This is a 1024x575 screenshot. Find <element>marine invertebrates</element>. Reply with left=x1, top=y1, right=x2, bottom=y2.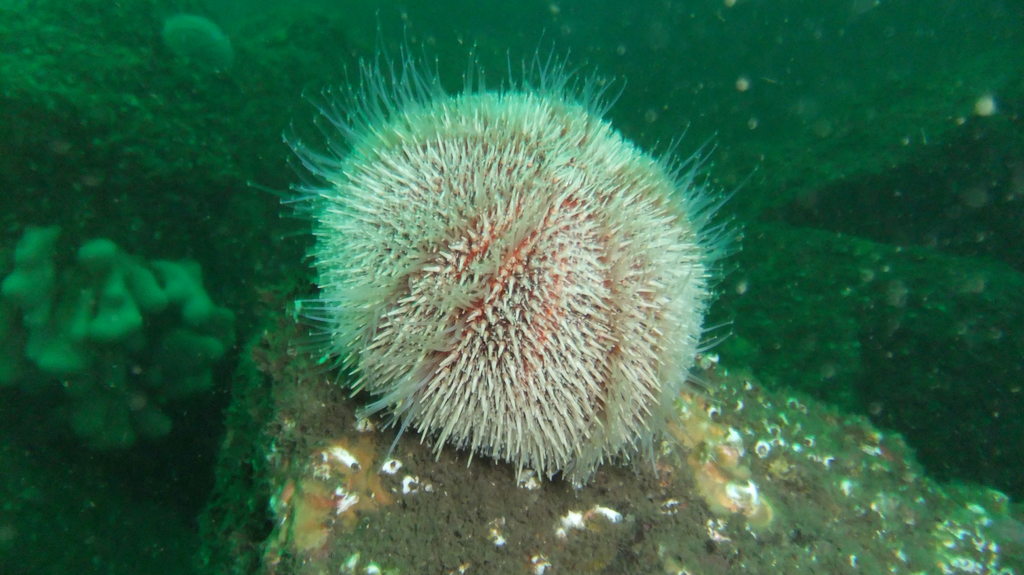
left=163, top=4, right=241, bottom=87.
